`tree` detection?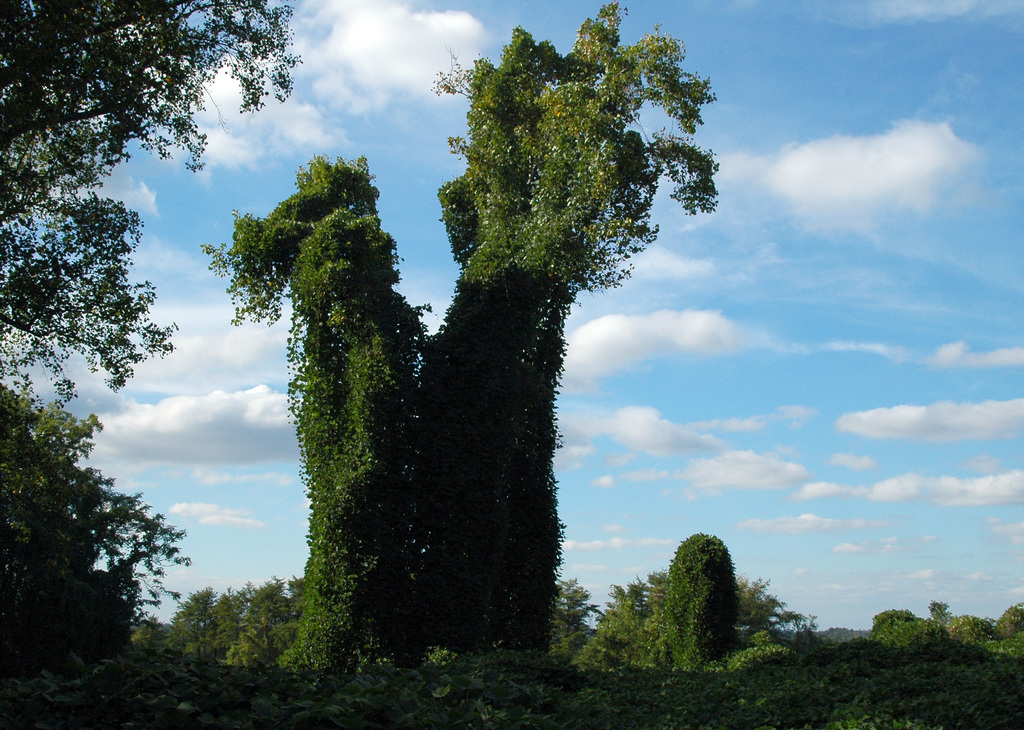
(left=223, top=126, right=430, bottom=642)
